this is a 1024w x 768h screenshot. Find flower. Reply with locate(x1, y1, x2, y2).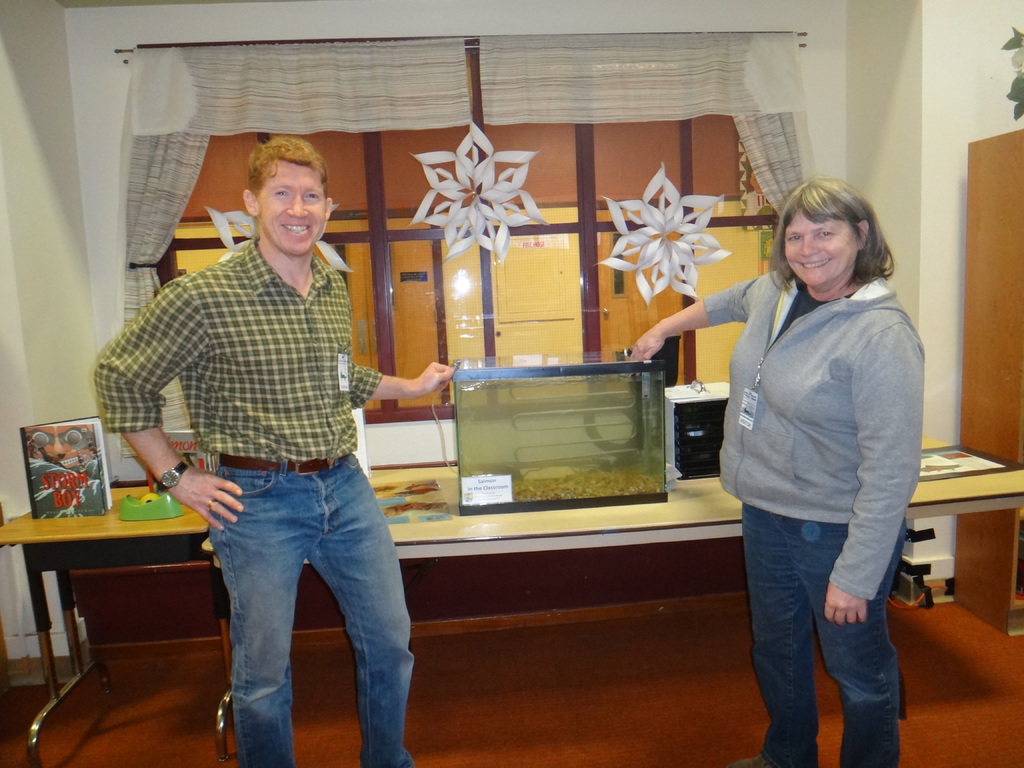
locate(407, 120, 551, 266).
